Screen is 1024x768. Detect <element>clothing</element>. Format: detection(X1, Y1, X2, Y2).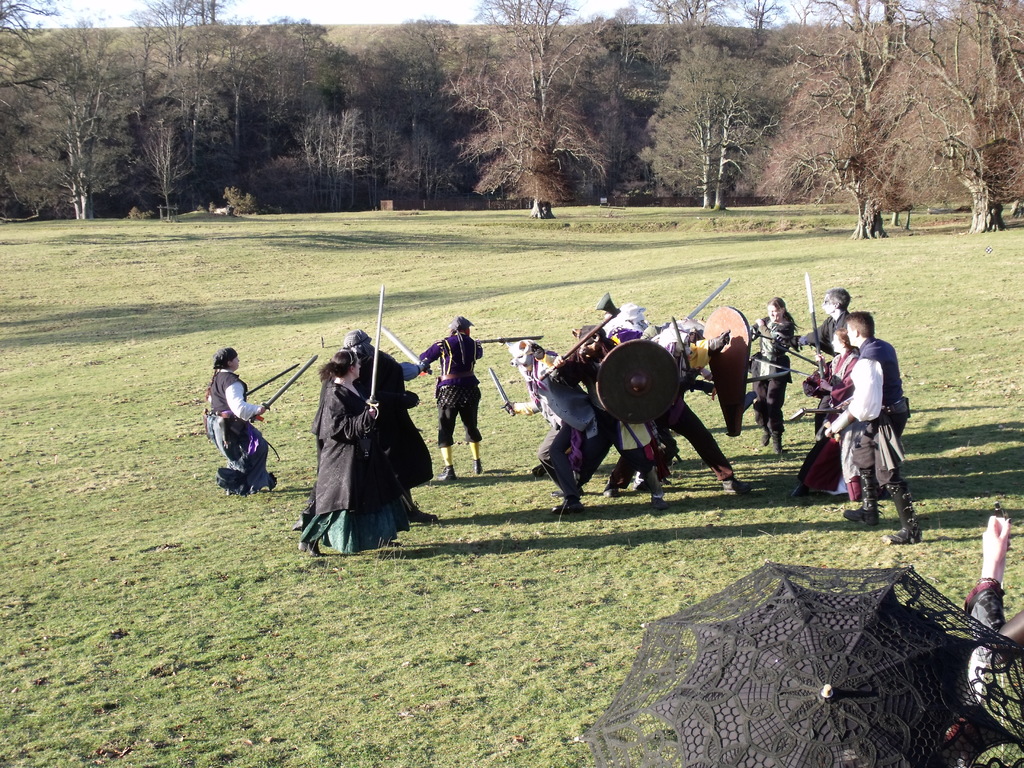
detection(820, 317, 900, 513).
